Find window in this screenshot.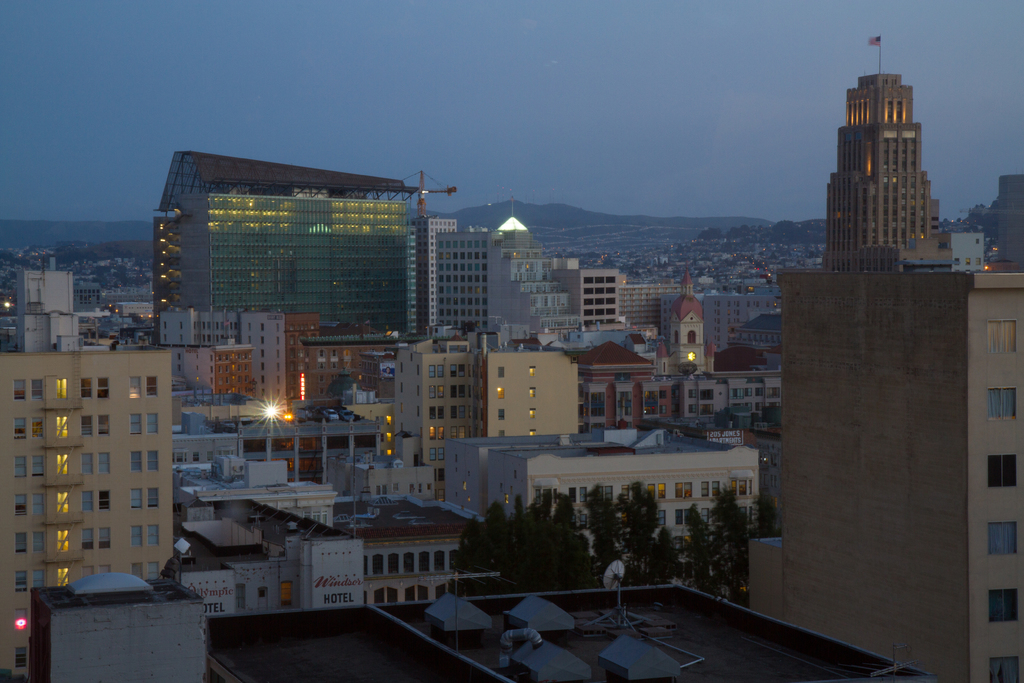
The bounding box for window is [131, 527, 144, 547].
